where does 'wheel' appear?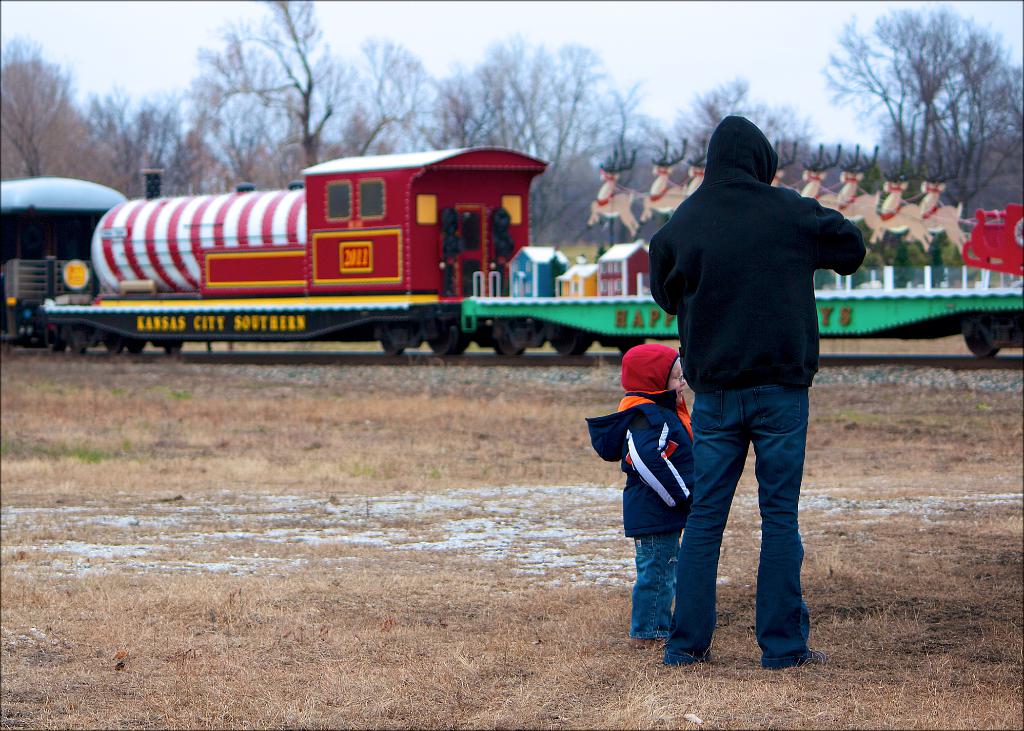
Appears at 375 321 401 355.
